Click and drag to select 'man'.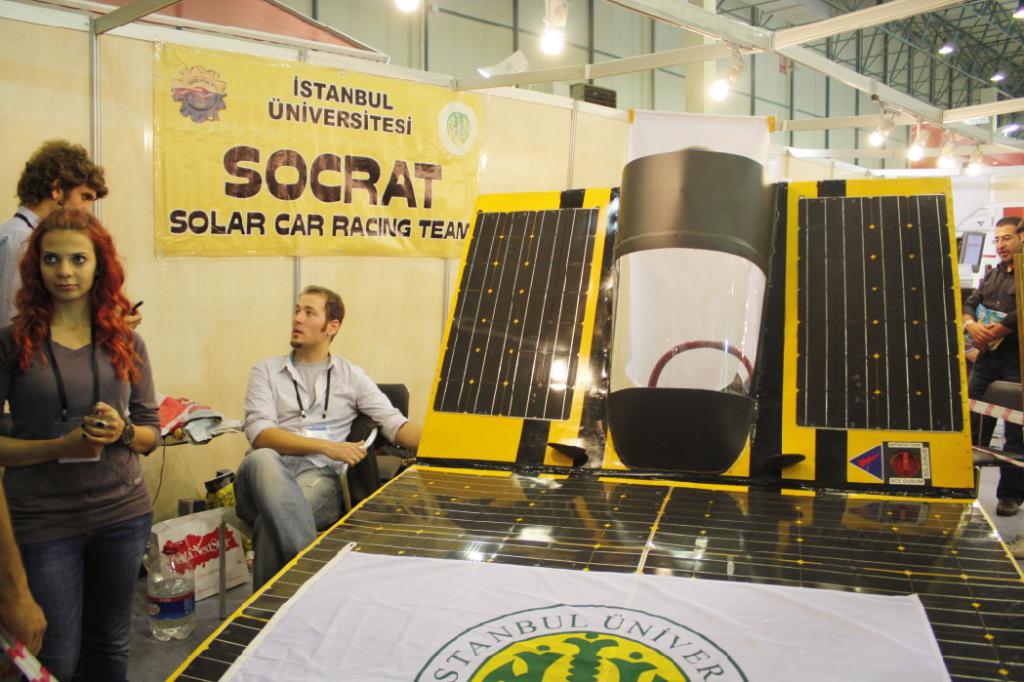
Selection: x1=214, y1=291, x2=390, y2=578.
